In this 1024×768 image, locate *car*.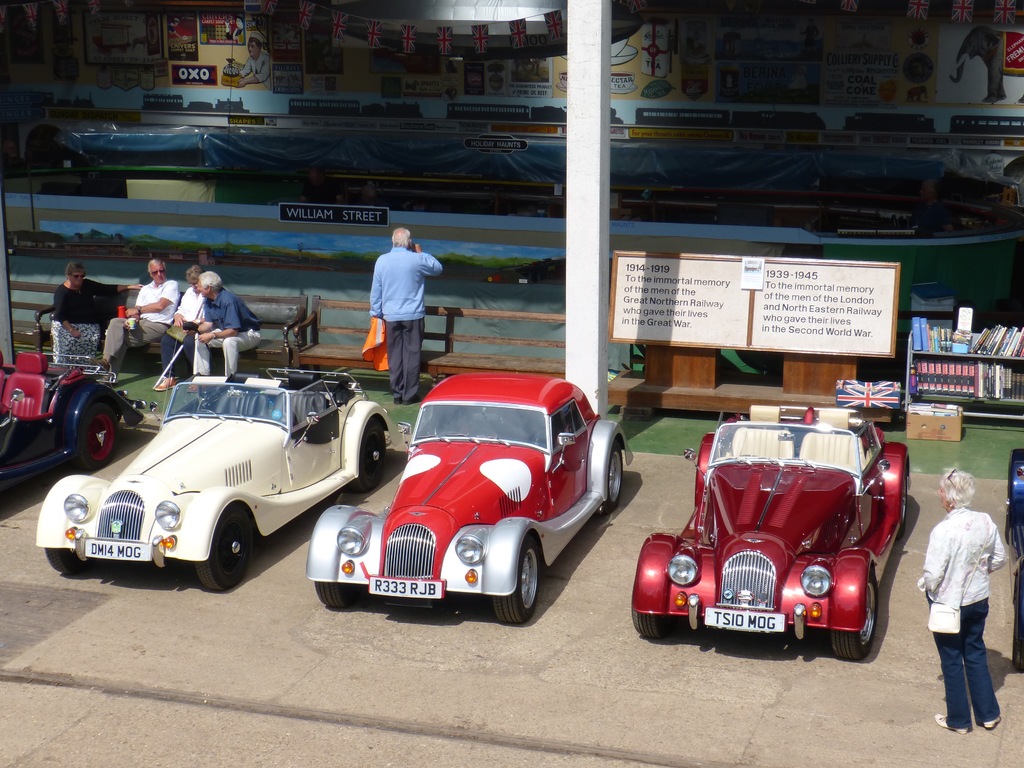
Bounding box: <box>630,405,910,662</box>.
